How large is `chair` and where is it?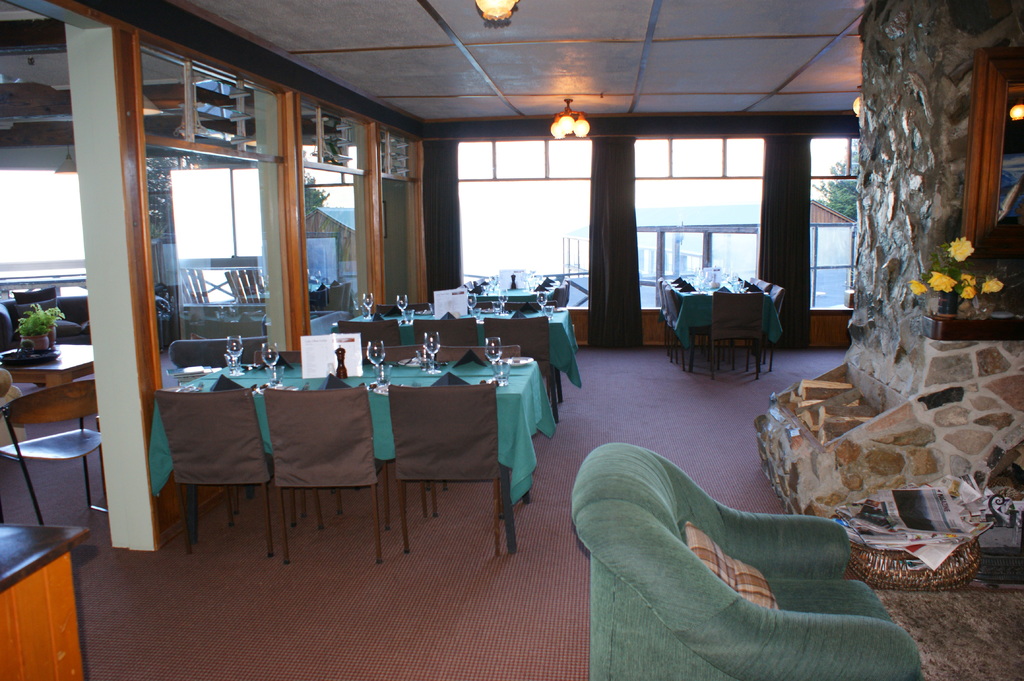
Bounding box: x1=665 y1=284 x2=714 y2=366.
